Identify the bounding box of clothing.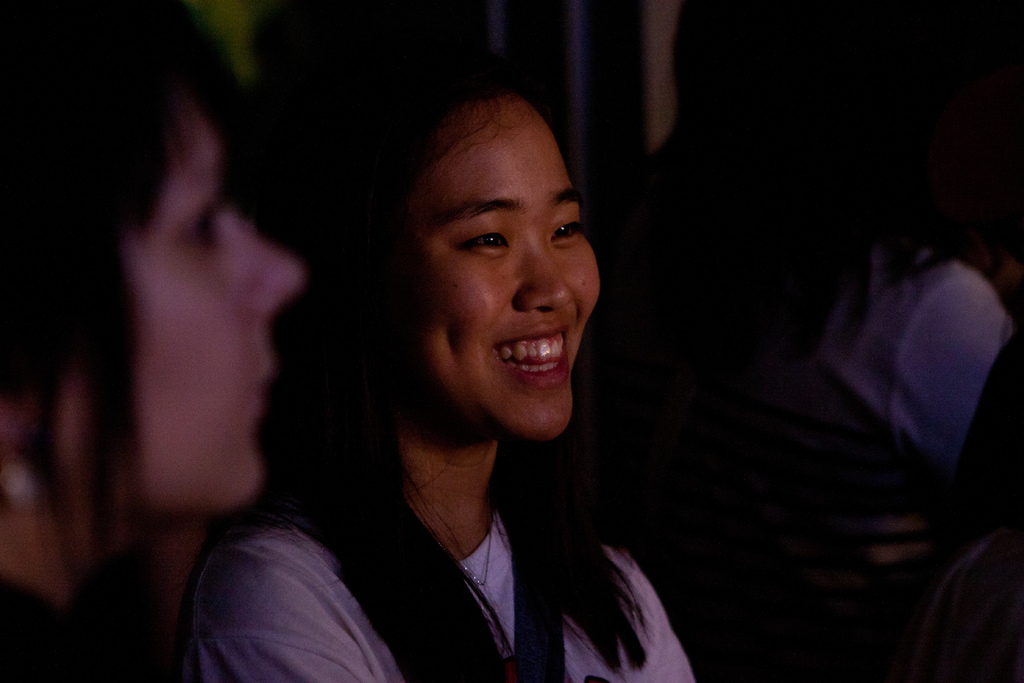
left=822, top=219, right=1023, bottom=474.
